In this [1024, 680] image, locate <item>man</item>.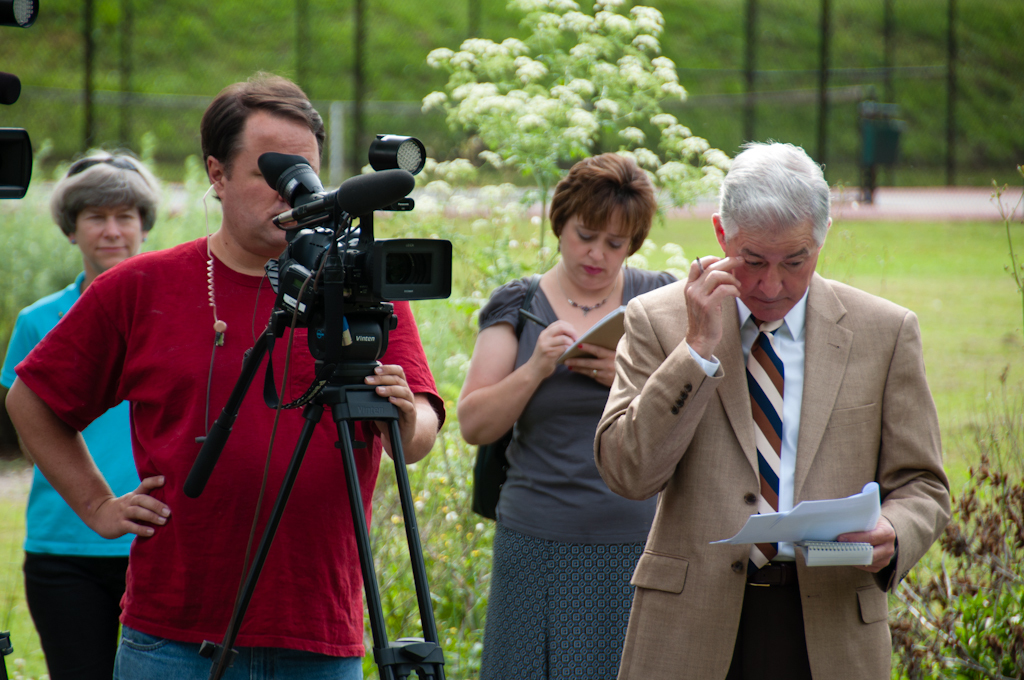
Bounding box: BBox(4, 63, 444, 679).
